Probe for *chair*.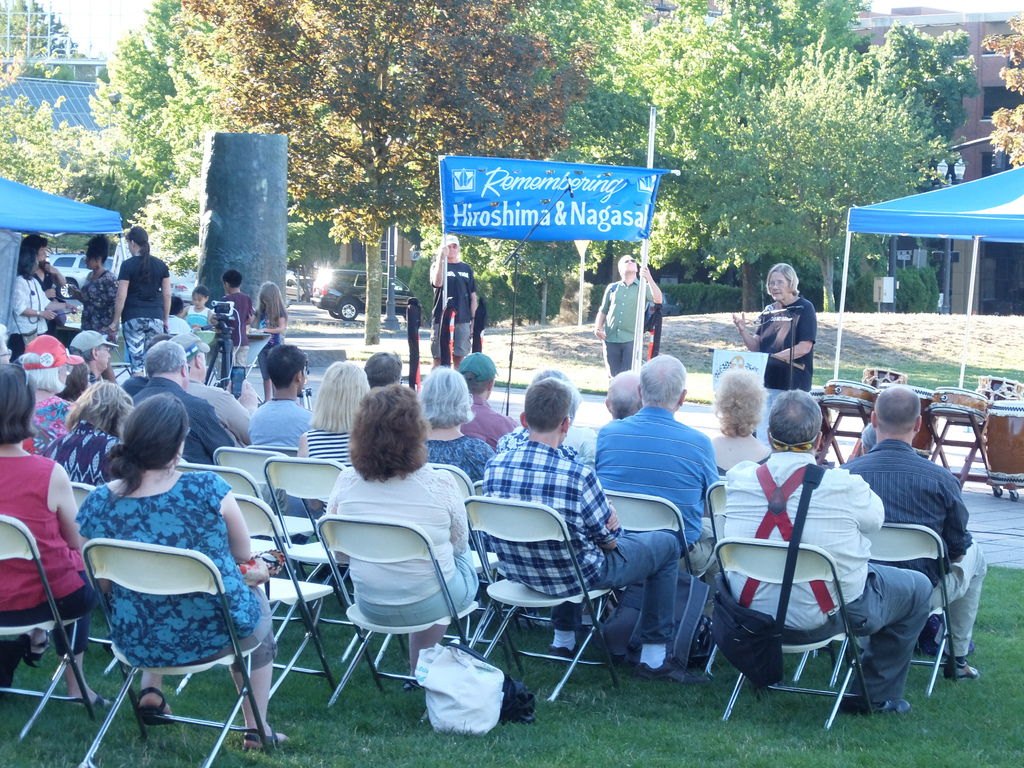
Probe result: [66,476,109,500].
